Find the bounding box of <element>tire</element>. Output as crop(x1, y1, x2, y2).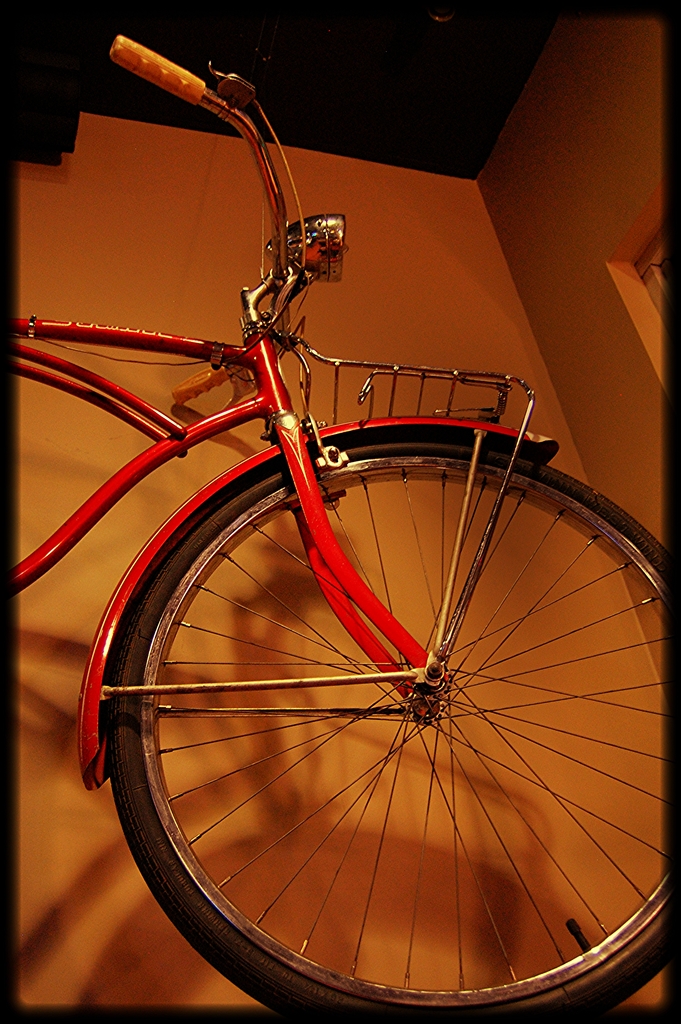
crop(151, 503, 652, 1006).
